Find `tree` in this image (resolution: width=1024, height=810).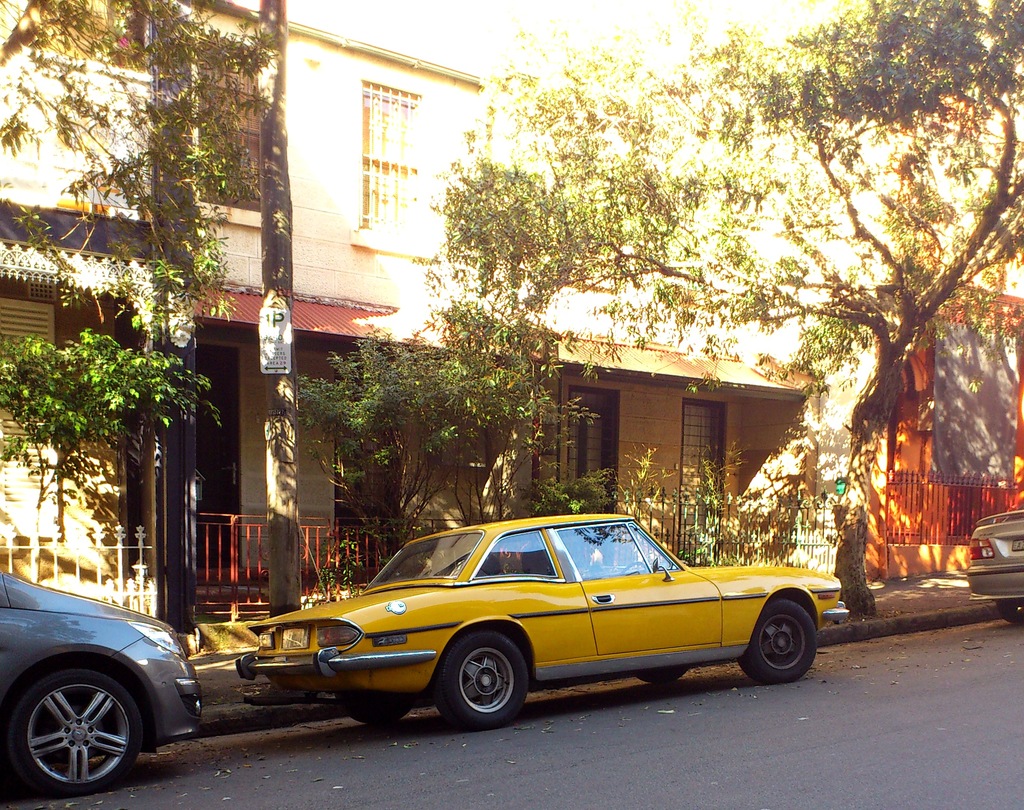
x1=291, y1=318, x2=560, y2=585.
